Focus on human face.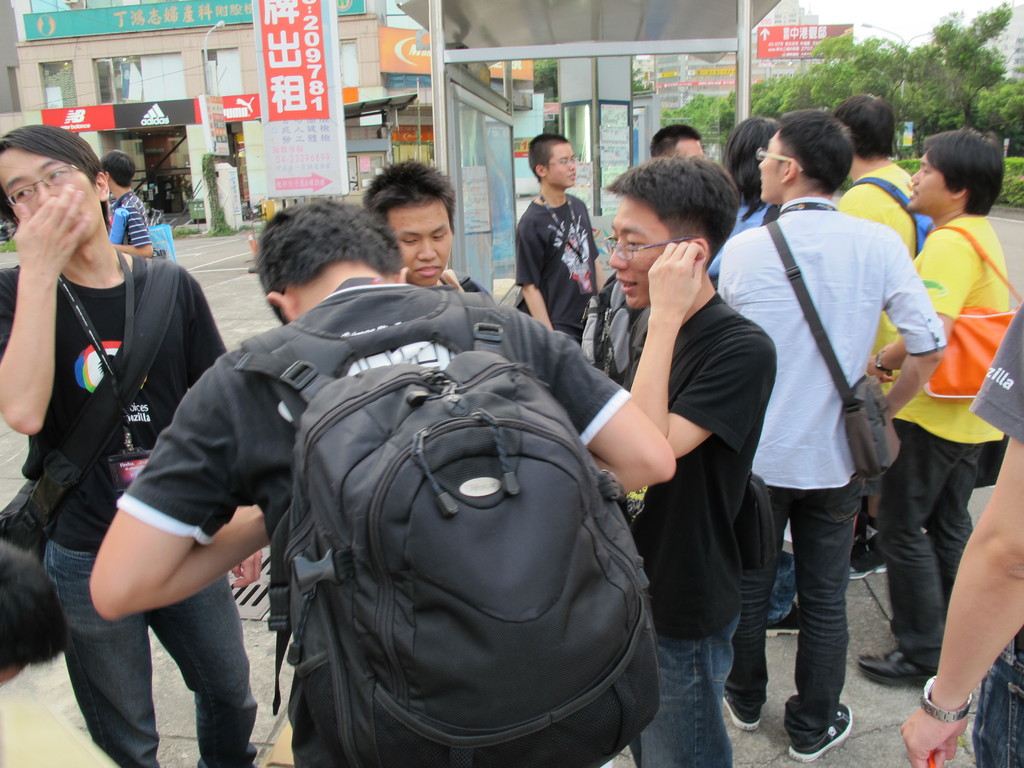
Focused at bbox(758, 135, 787, 202).
